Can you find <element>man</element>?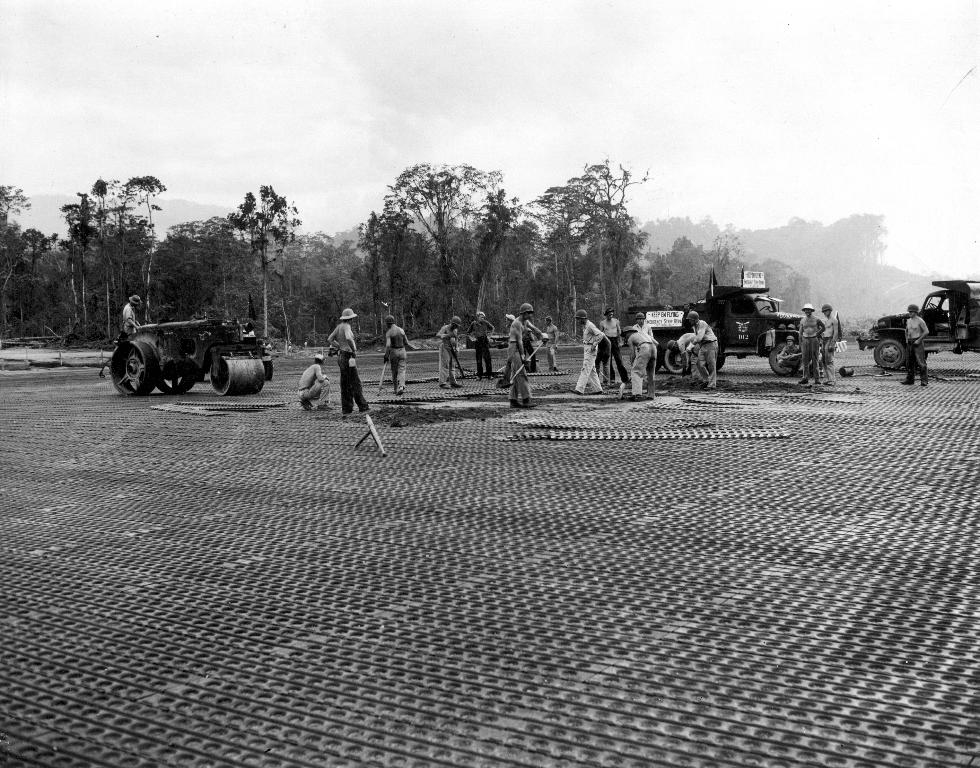
Yes, bounding box: rect(383, 314, 417, 396).
